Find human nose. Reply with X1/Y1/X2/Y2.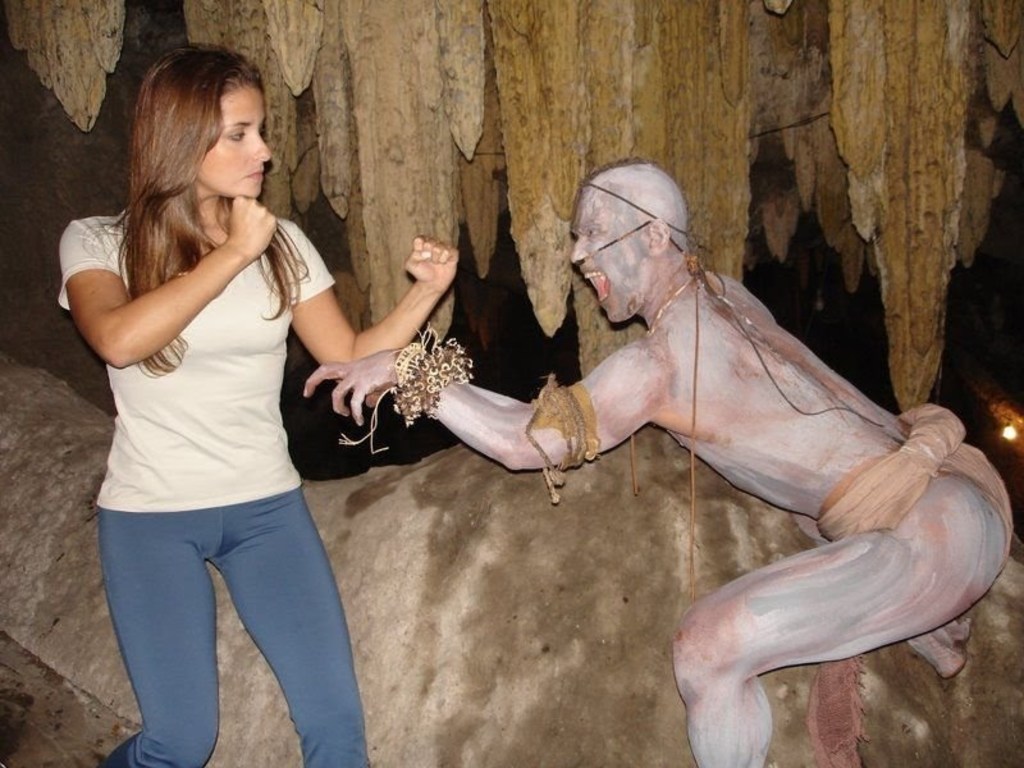
567/236/589/265.
